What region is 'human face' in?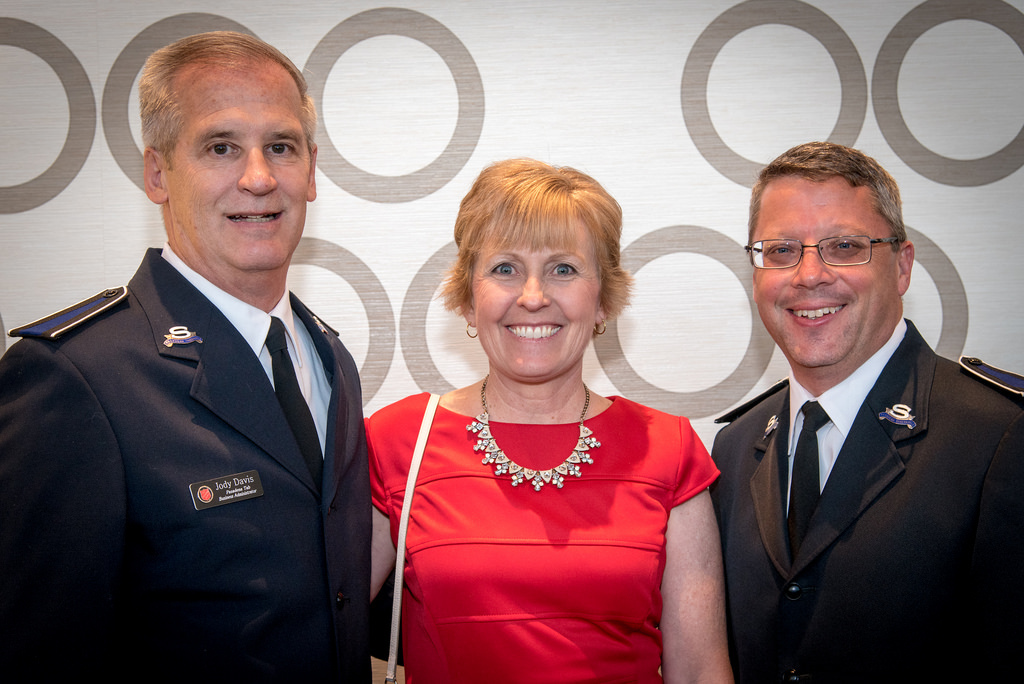
left=751, top=172, right=902, bottom=363.
